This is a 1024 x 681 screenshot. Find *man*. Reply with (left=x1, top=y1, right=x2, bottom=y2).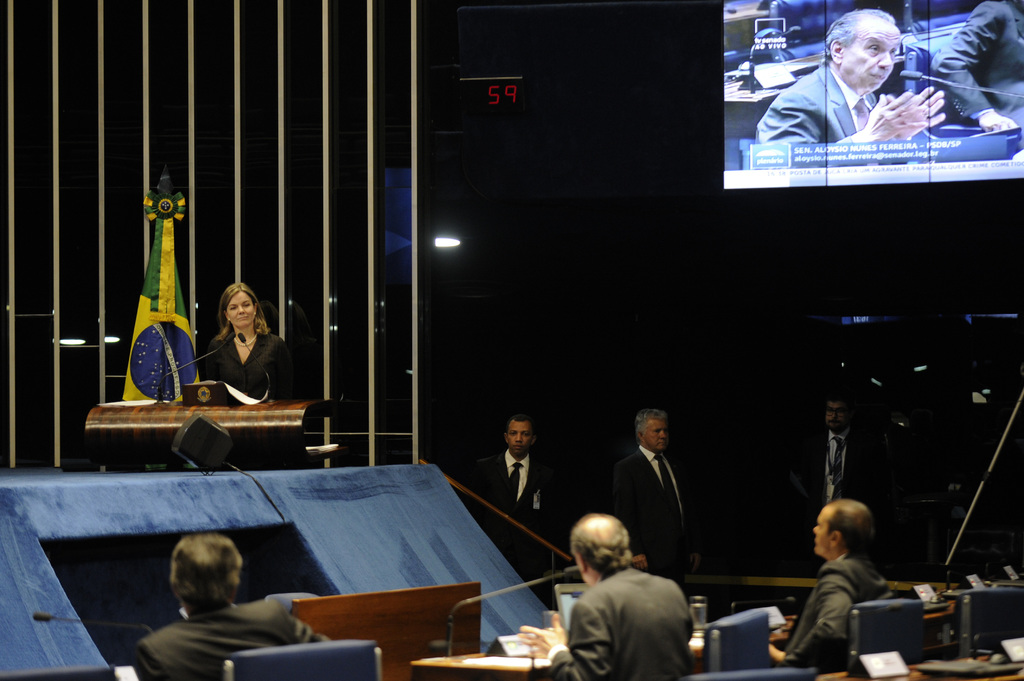
(left=753, top=6, right=947, bottom=164).
